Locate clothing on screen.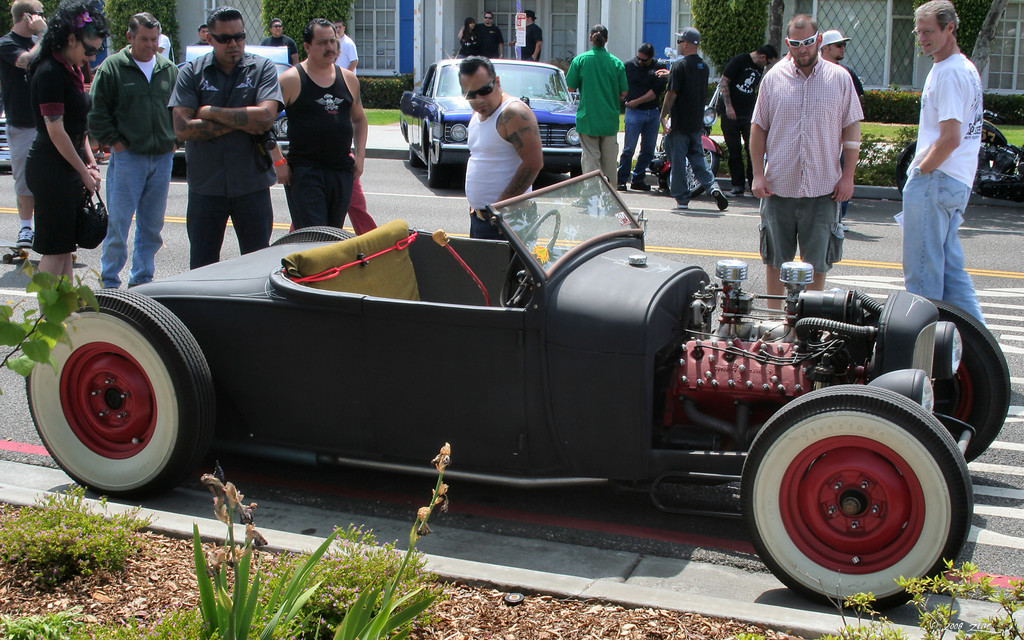
On screen at {"left": 333, "top": 35, "right": 359, "bottom": 77}.
